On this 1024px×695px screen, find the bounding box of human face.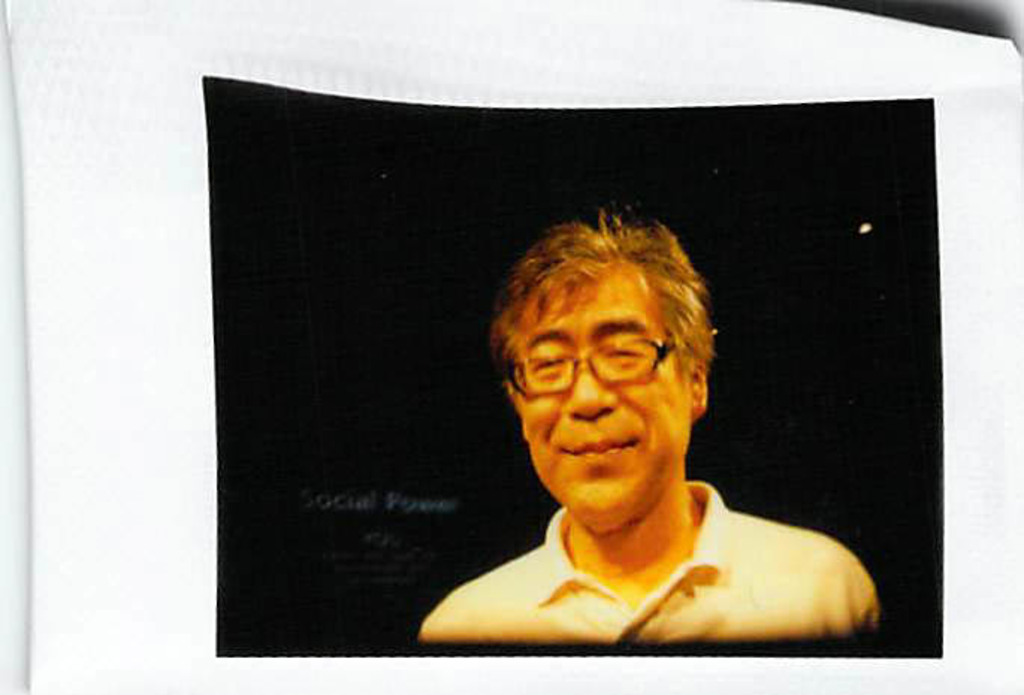
Bounding box: locate(510, 271, 704, 537).
